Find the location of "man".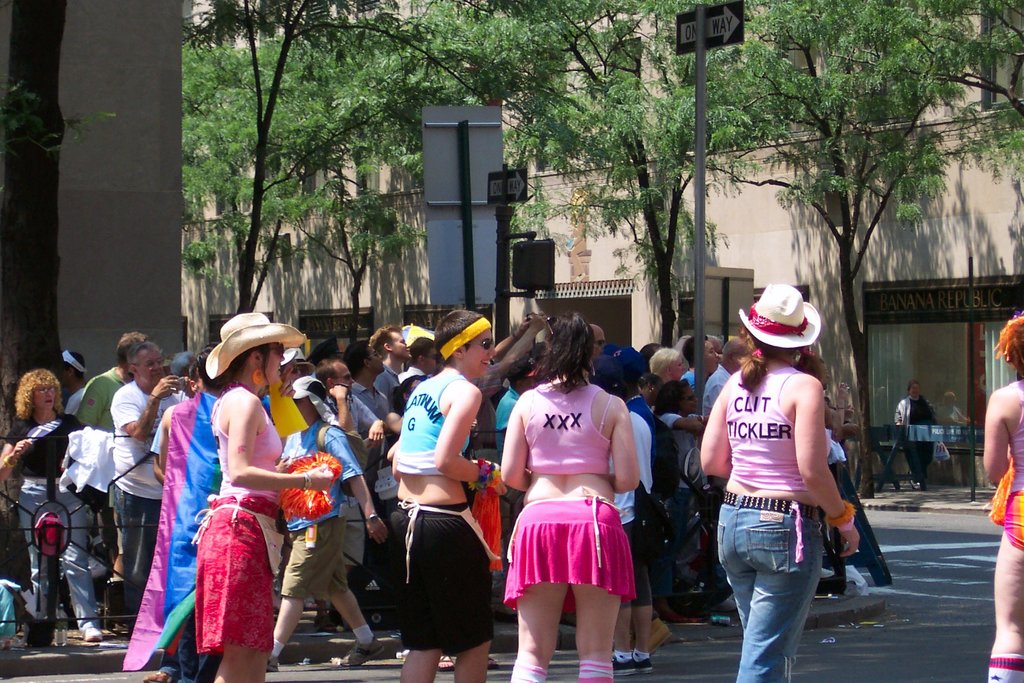
Location: detection(403, 324, 439, 386).
